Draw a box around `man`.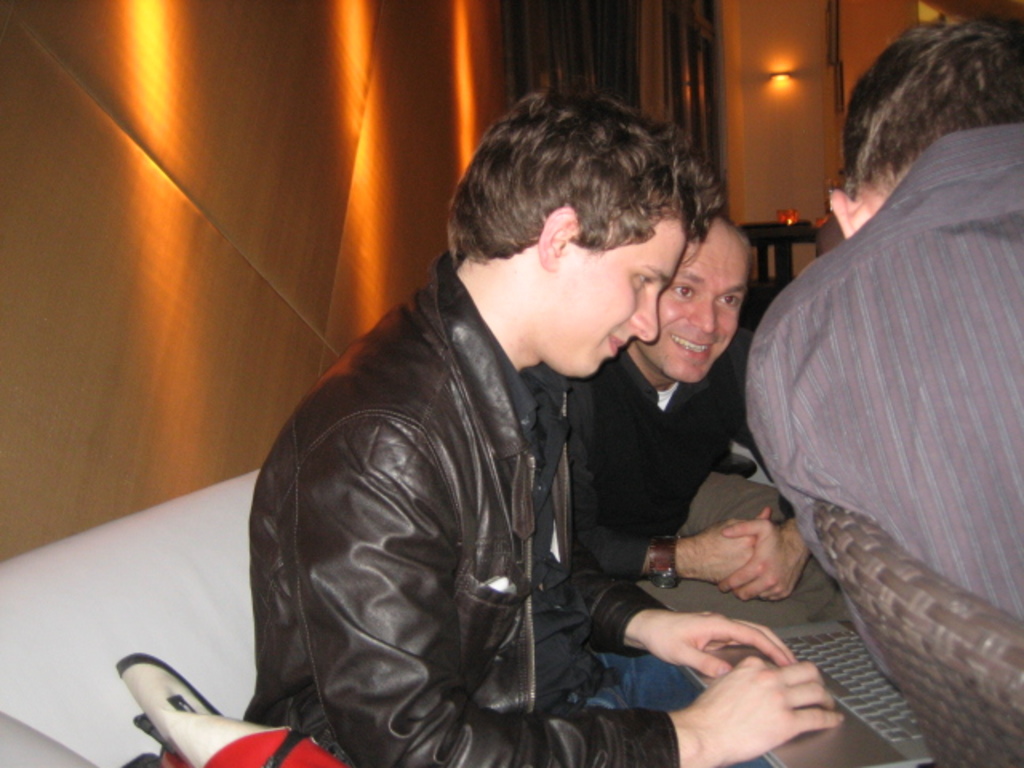
246,83,866,766.
